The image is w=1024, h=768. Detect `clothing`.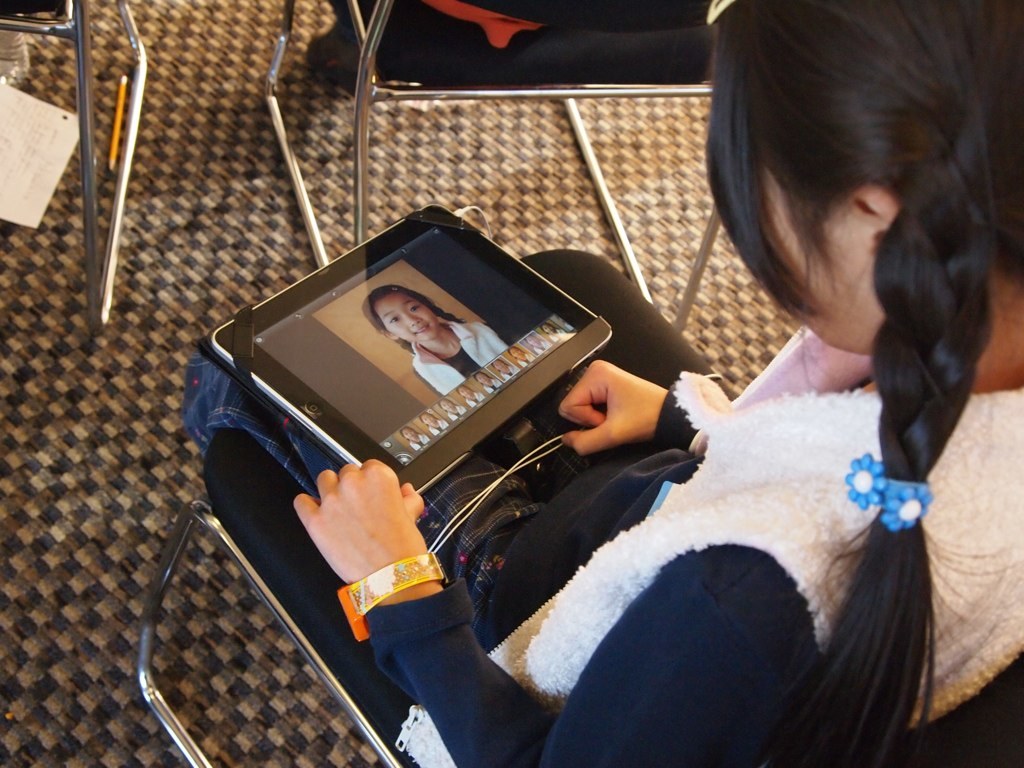
Detection: Rect(465, 387, 485, 409).
